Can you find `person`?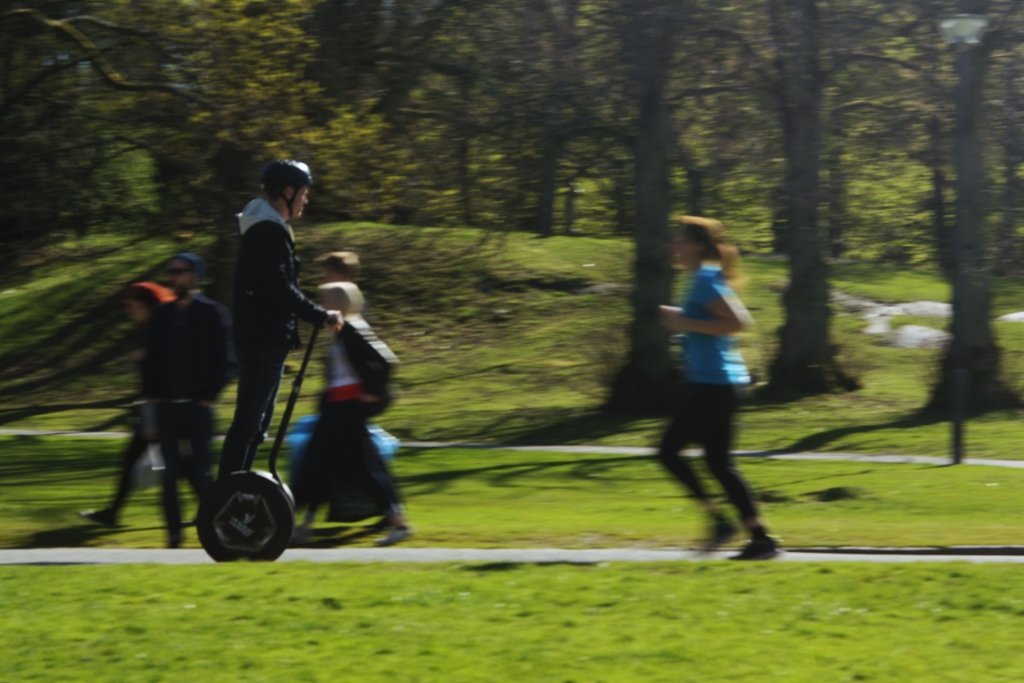
Yes, bounding box: bbox=[310, 248, 358, 532].
